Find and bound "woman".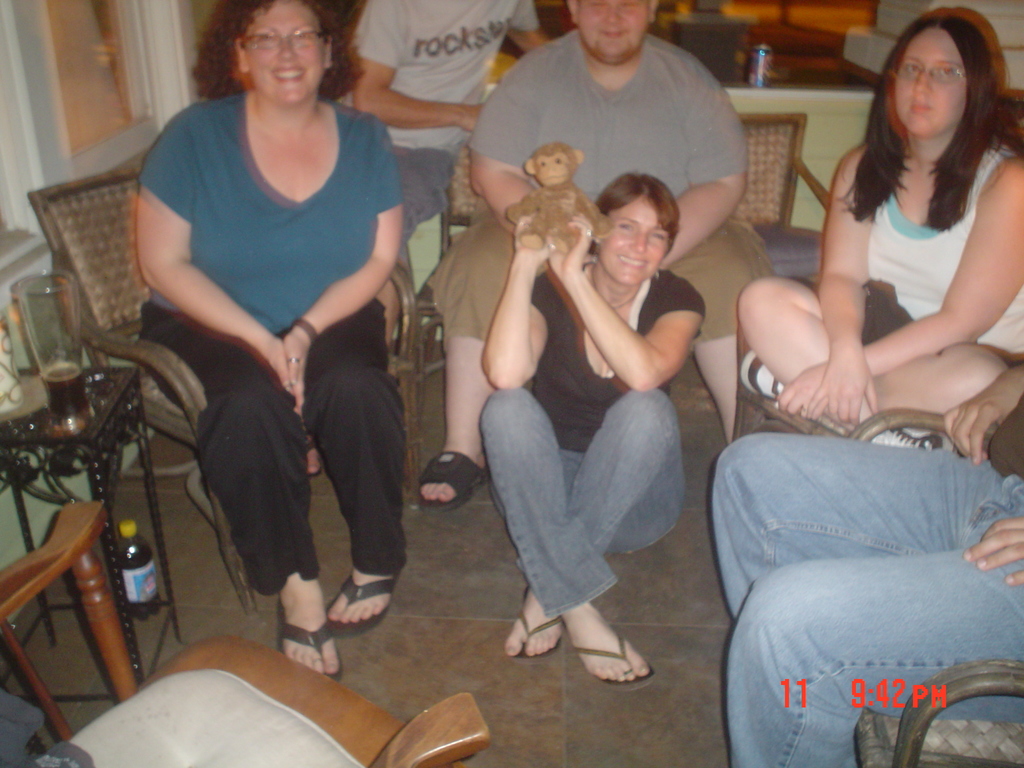
Bound: 113/4/437/695.
